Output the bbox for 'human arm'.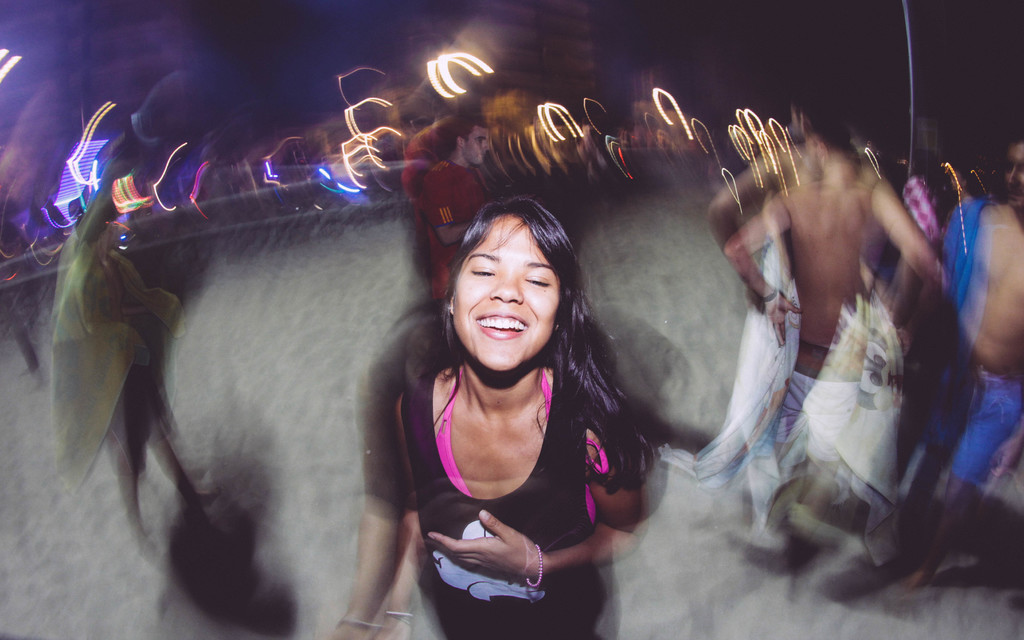
bbox(329, 351, 407, 639).
